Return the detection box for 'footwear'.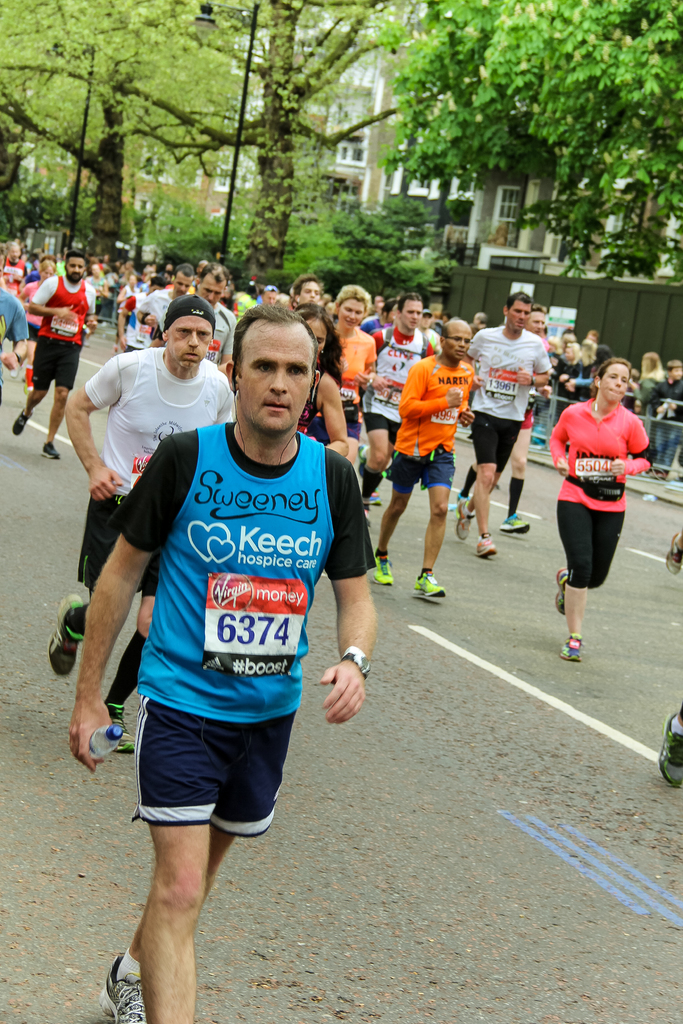
(left=99, top=960, right=148, bottom=1023).
